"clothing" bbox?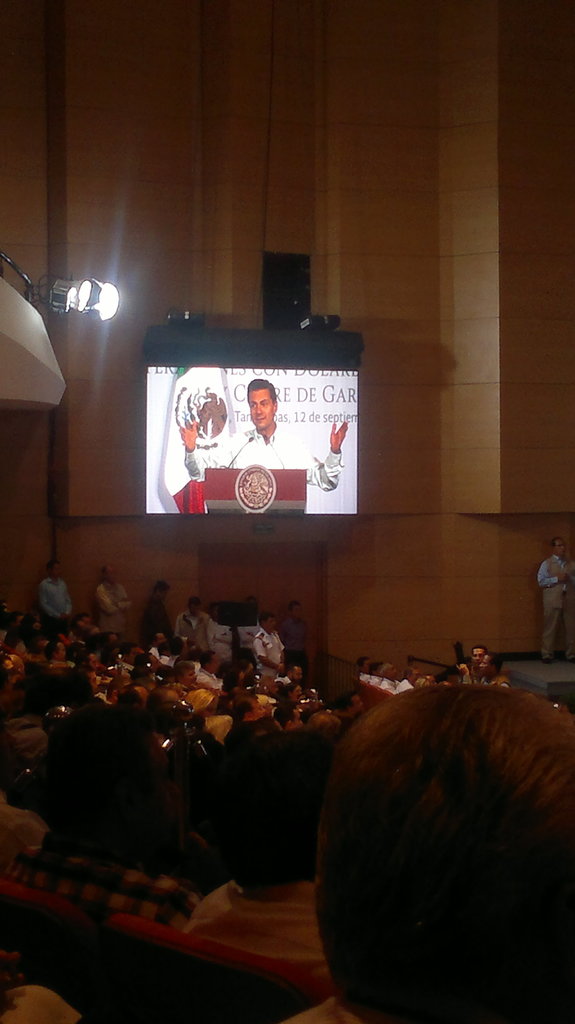
[172,608,216,668]
